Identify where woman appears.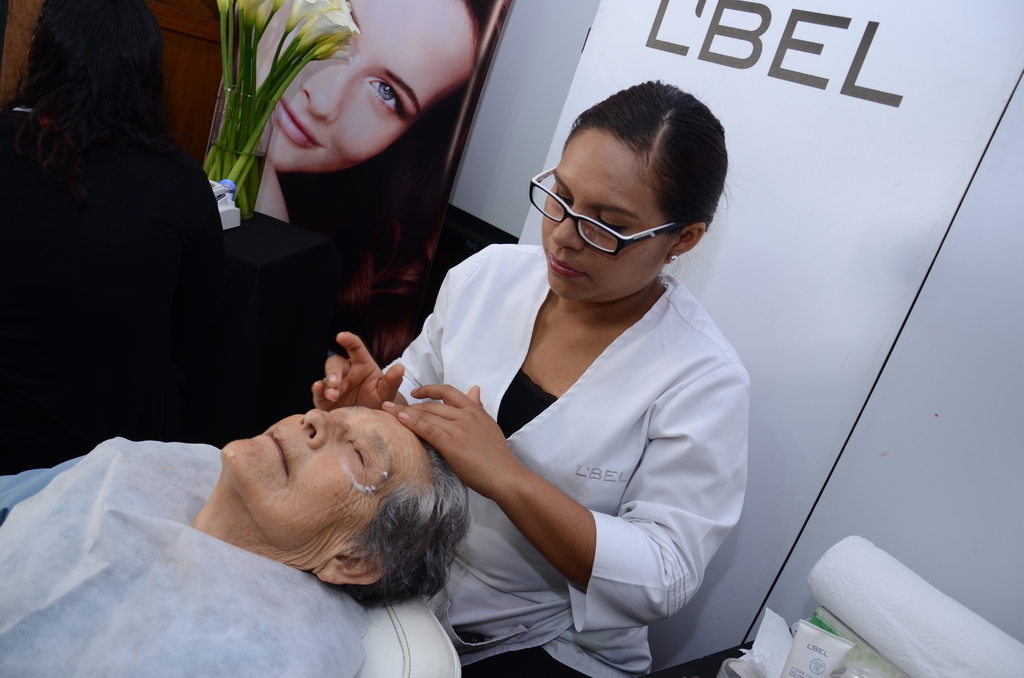
Appears at x1=353, y1=68, x2=737, y2=677.
